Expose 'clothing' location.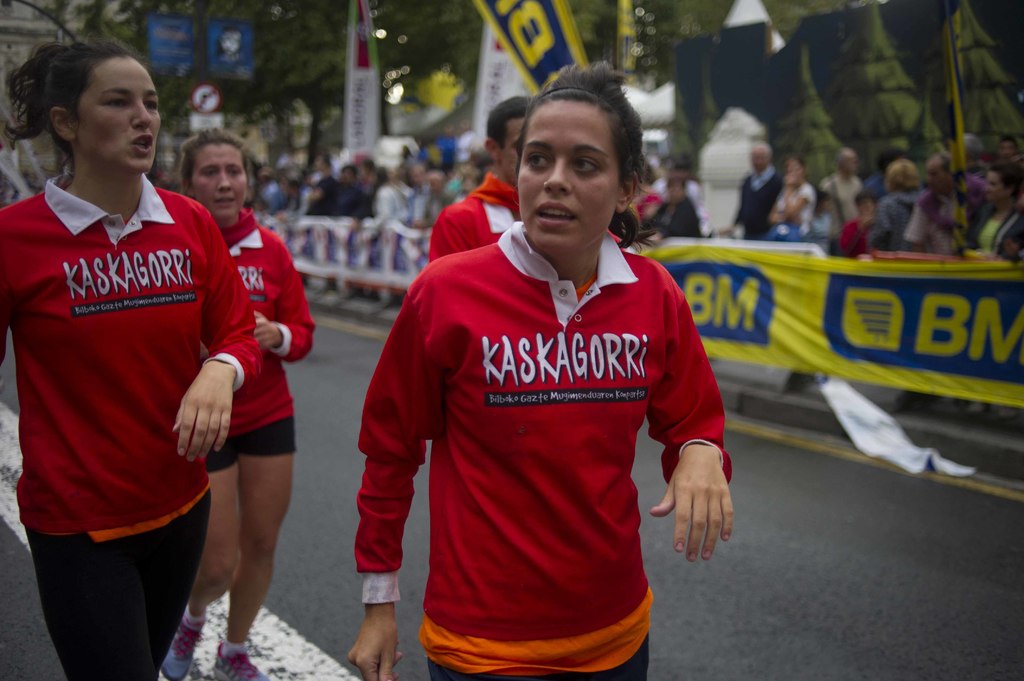
Exposed at (200, 208, 310, 497).
